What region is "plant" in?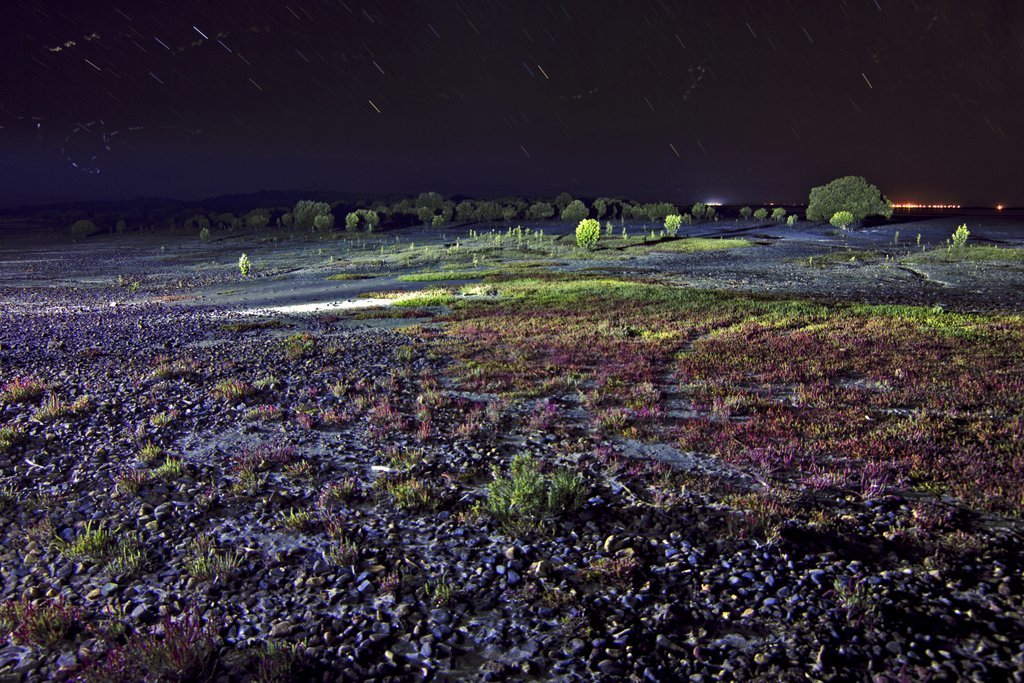
(278, 504, 320, 530).
